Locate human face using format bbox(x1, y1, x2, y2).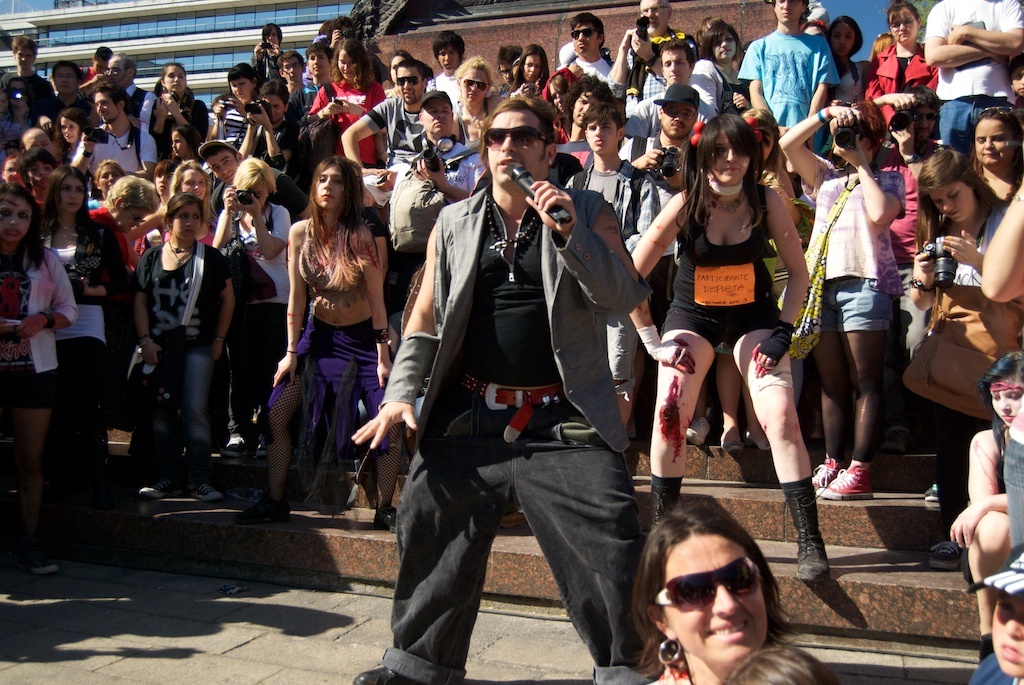
bbox(439, 47, 458, 69).
